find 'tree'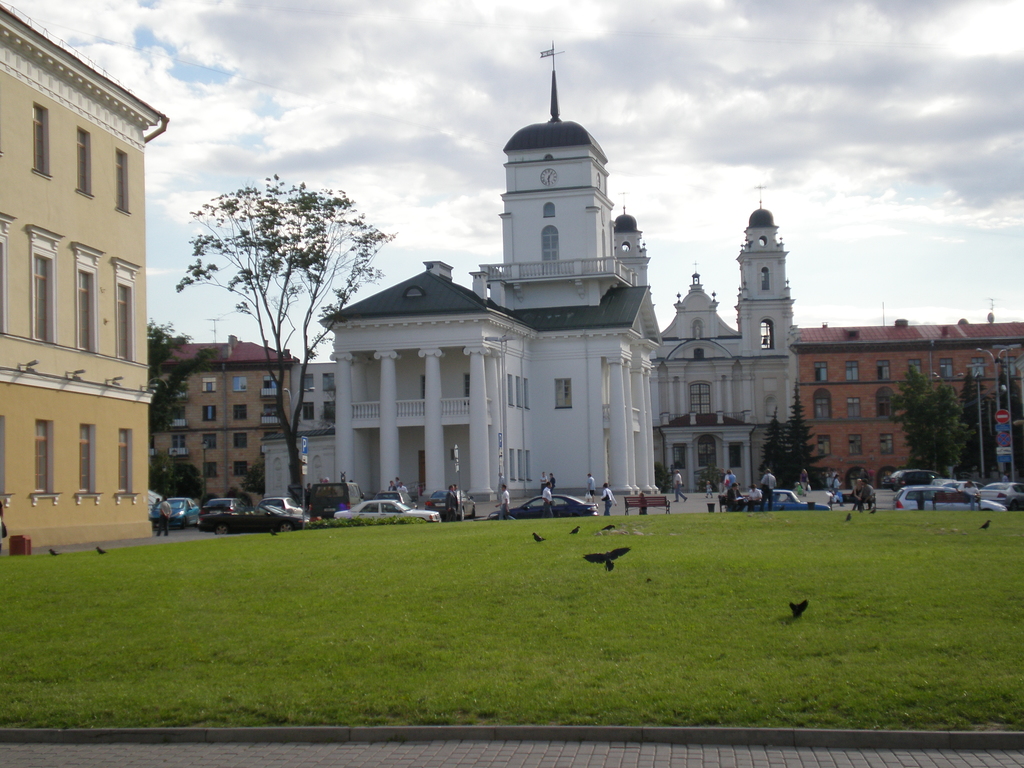
locate(784, 376, 834, 495)
